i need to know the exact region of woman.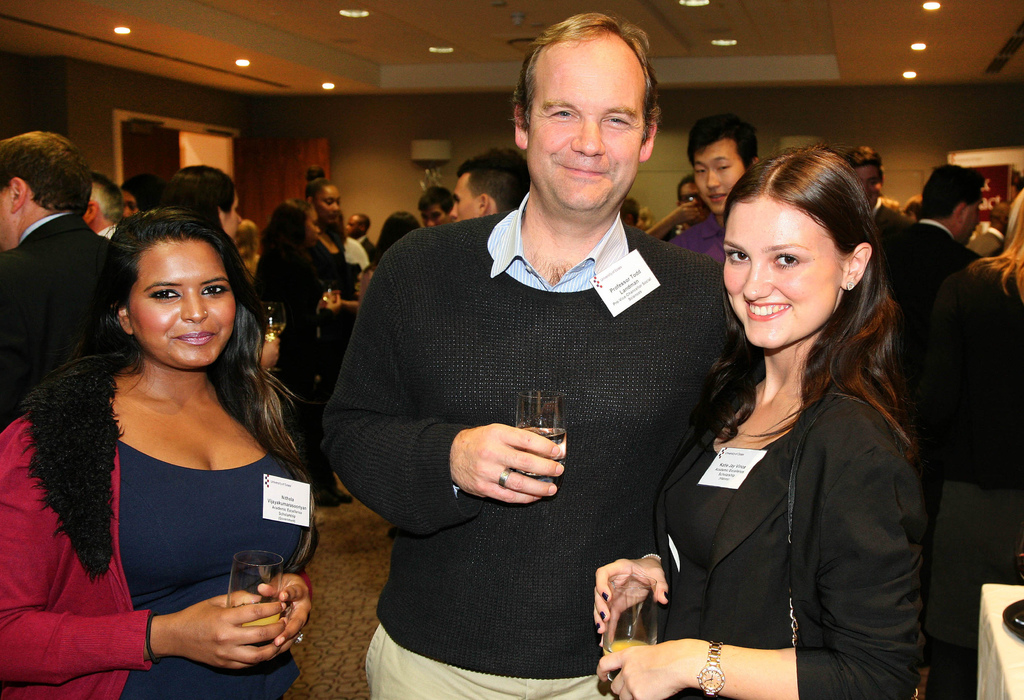
Region: locate(0, 209, 324, 699).
